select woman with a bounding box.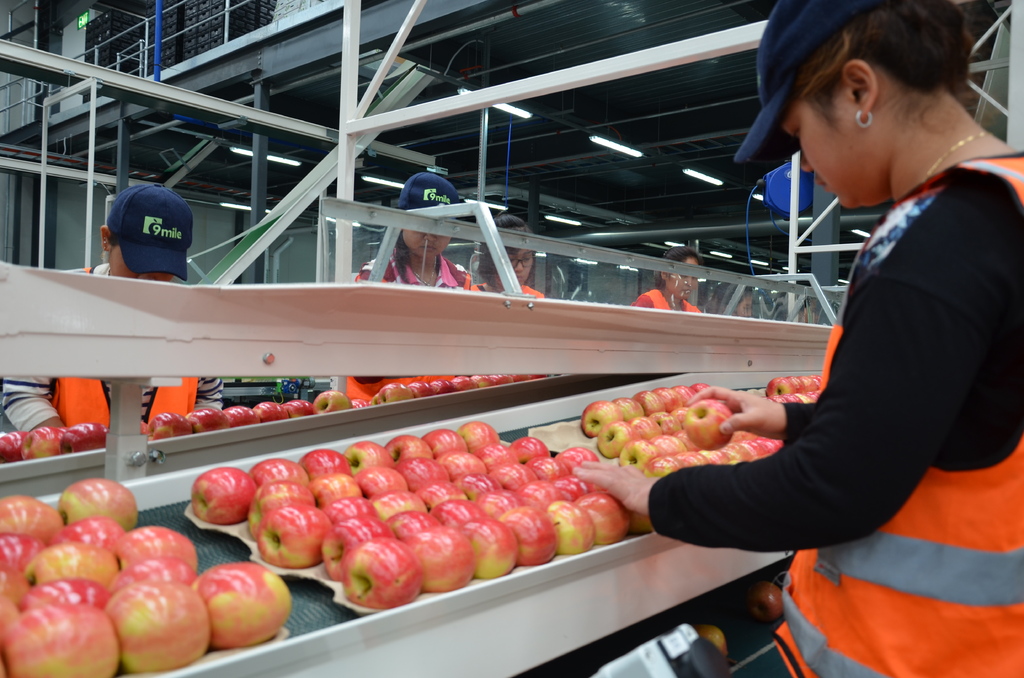
<bbox>630, 244, 703, 312</bbox>.
